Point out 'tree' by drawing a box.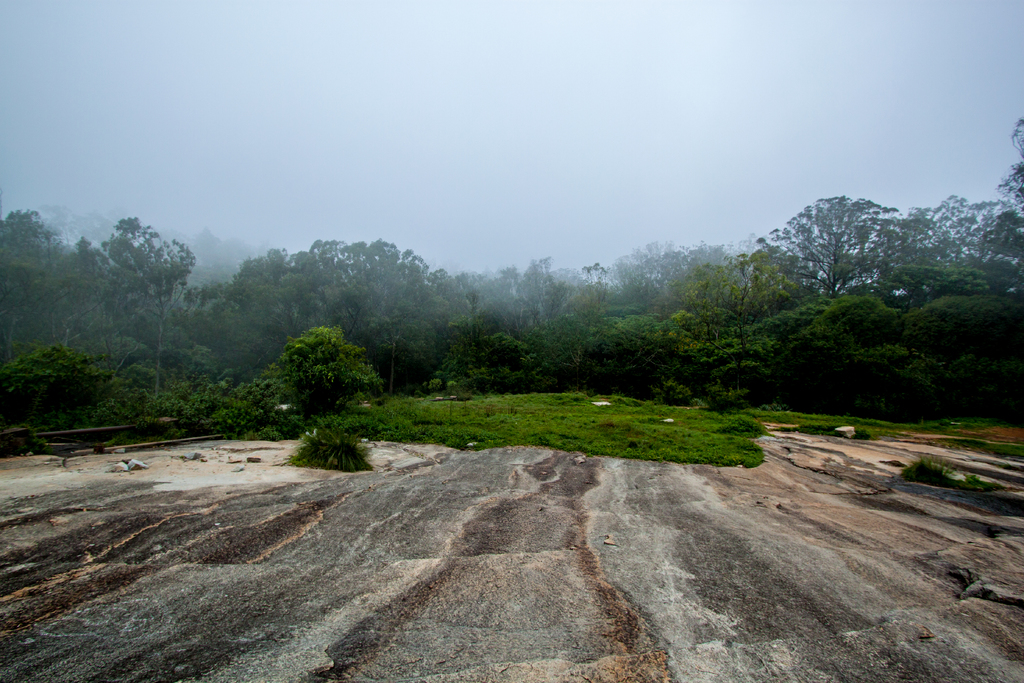
(x1=584, y1=315, x2=668, y2=402).
